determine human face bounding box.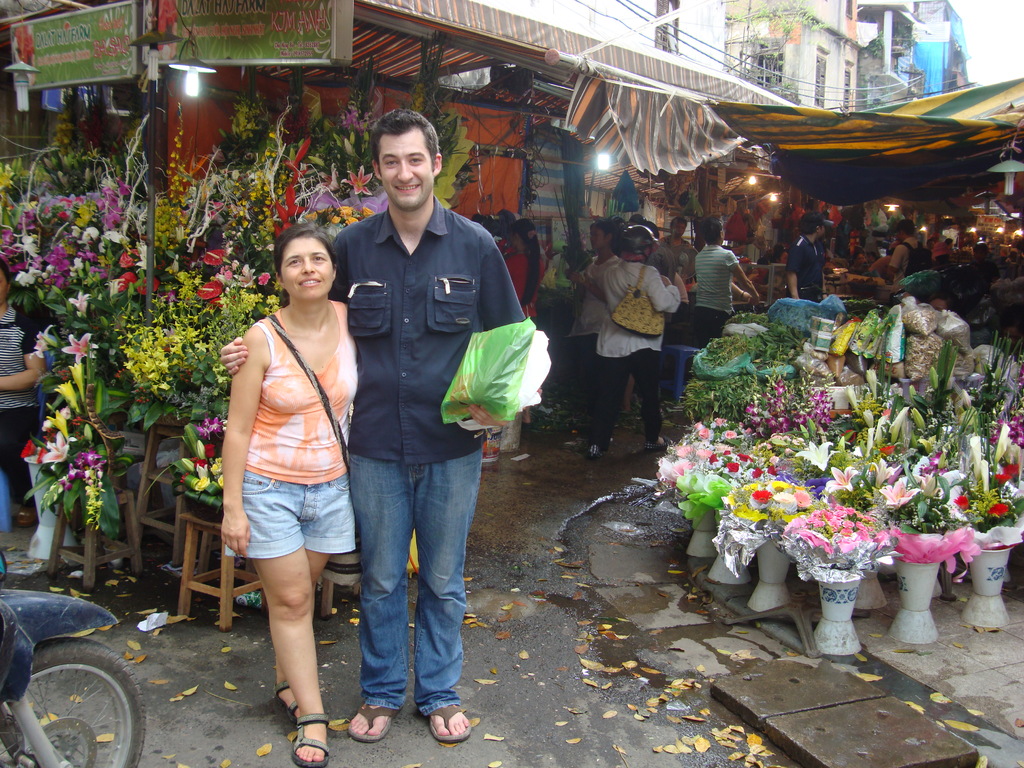
Determined: bbox(778, 252, 788, 264).
